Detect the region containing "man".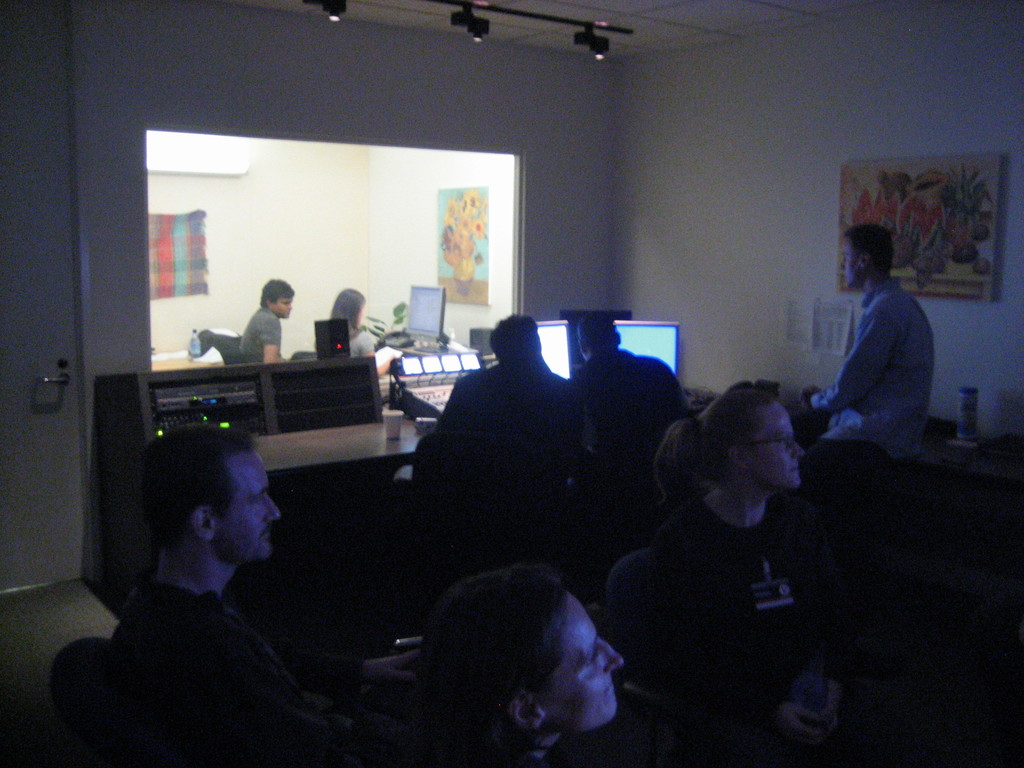
detection(790, 227, 927, 468).
